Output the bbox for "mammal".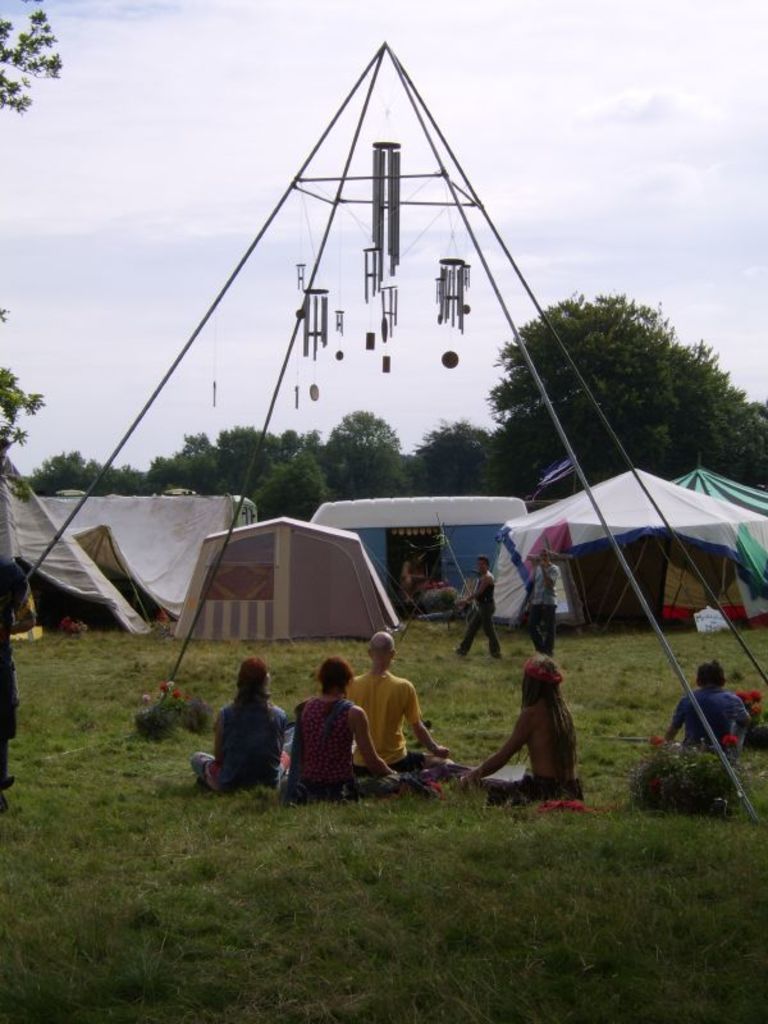
[x1=456, y1=552, x2=502, y2=663].
